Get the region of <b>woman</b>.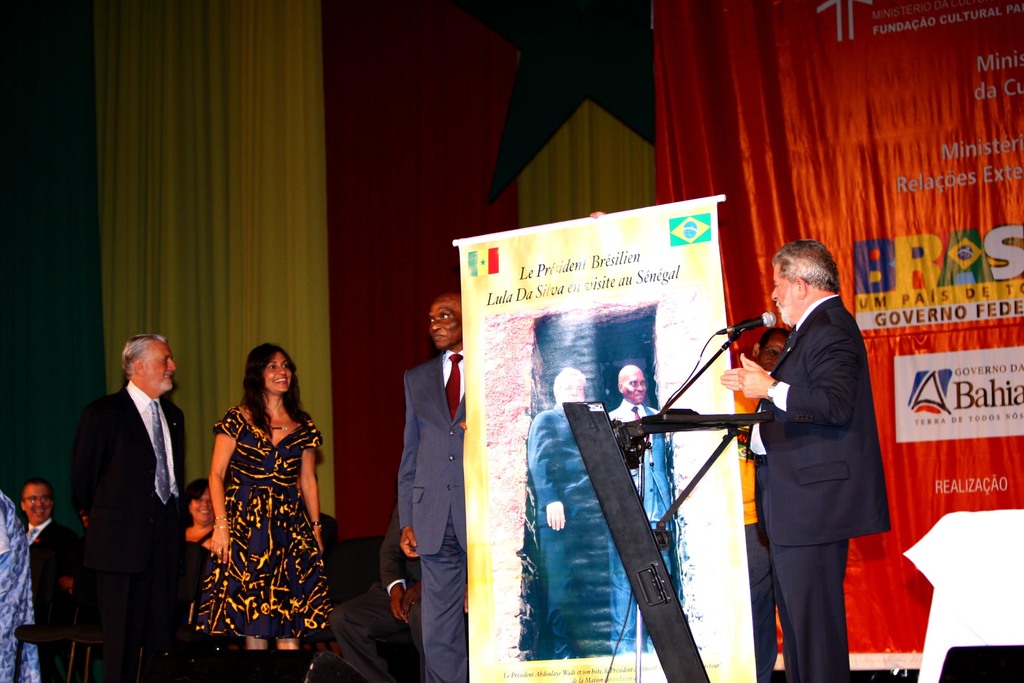
x1=177 y1=338 x2=323 y2=659.
